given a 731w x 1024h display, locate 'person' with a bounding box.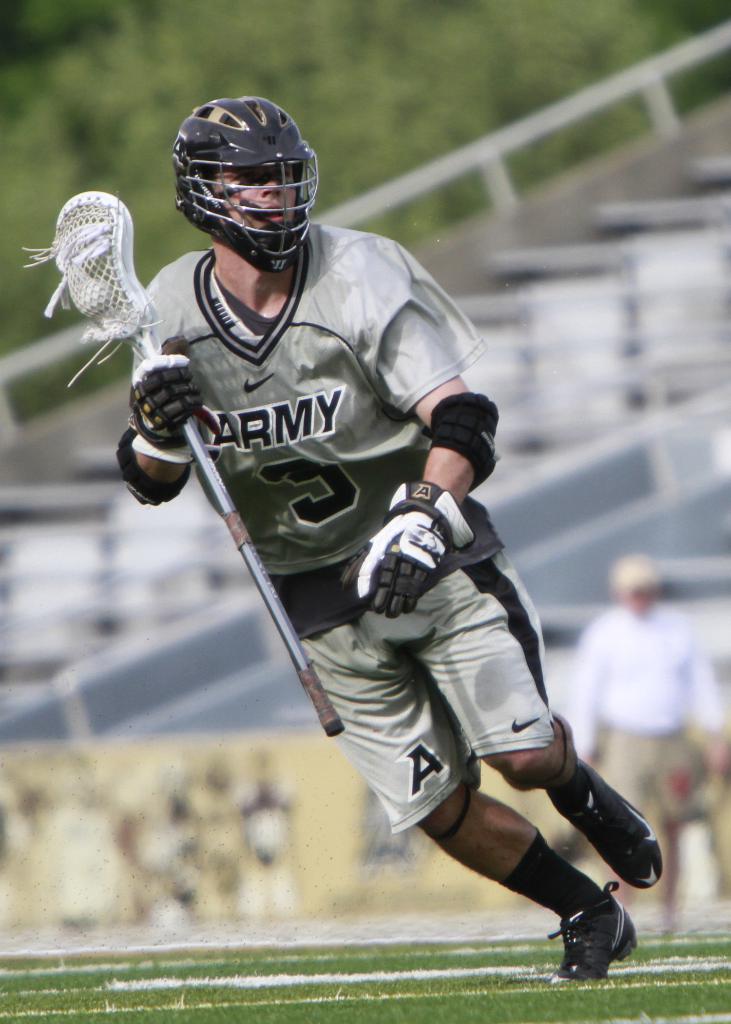
Located: l=108, t=105, r=547, b=904.
